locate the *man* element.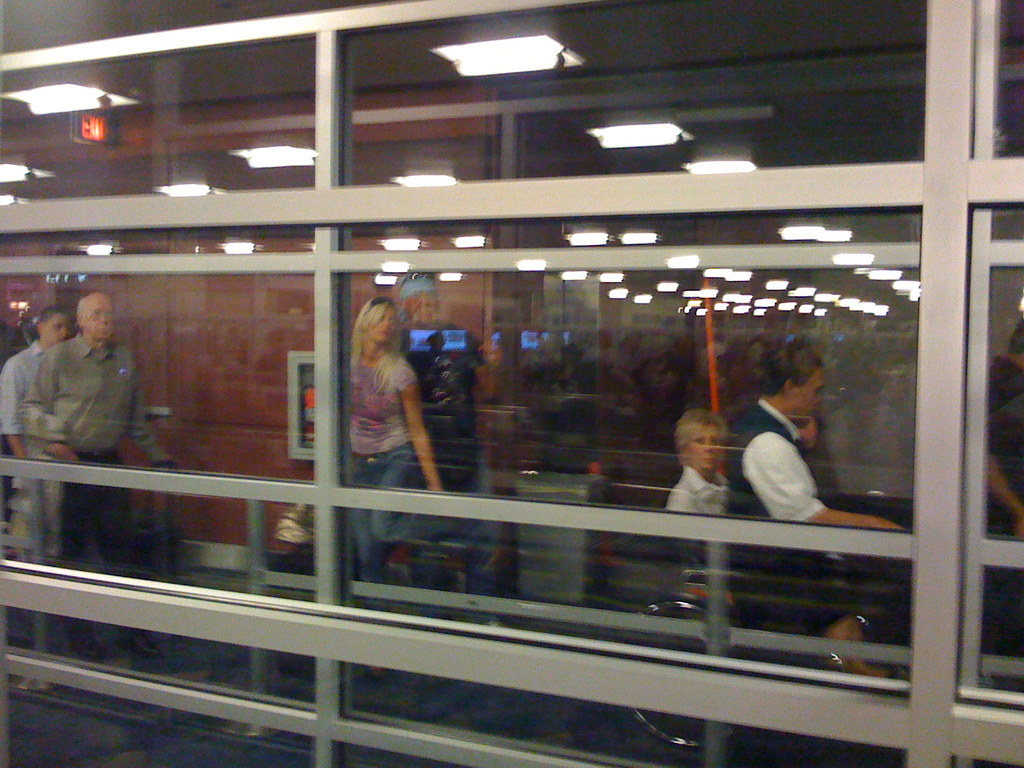
Element bbox: <region>723, 341, 911, 526</region>.
